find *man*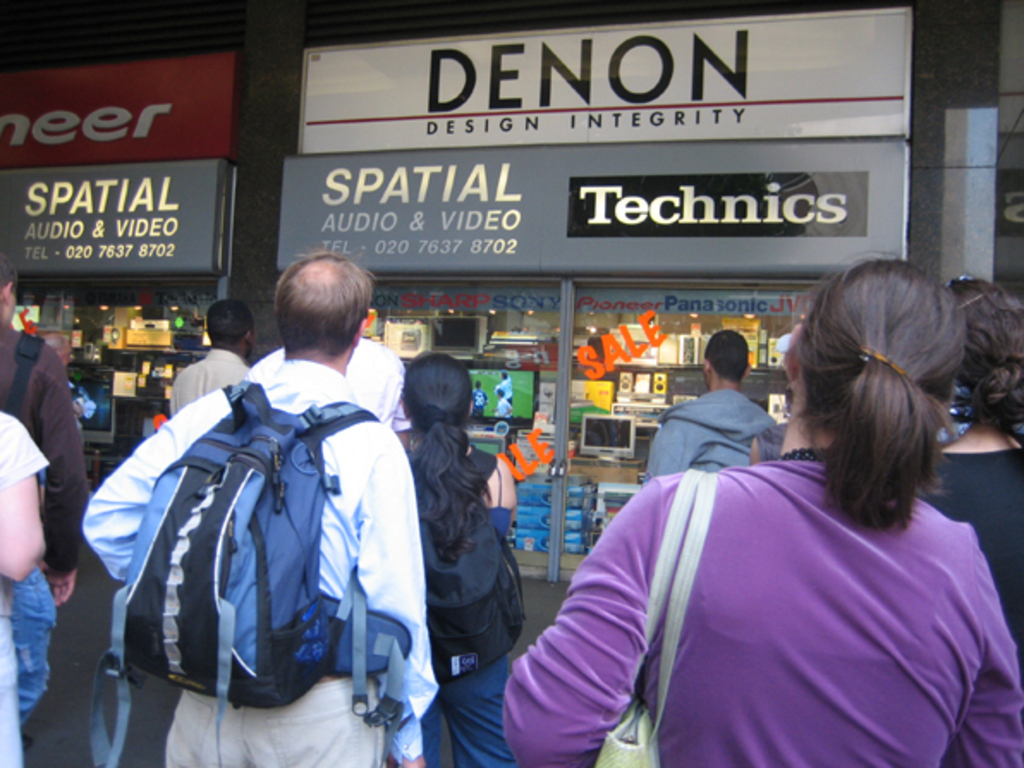
(246, 337, 407, 455)
